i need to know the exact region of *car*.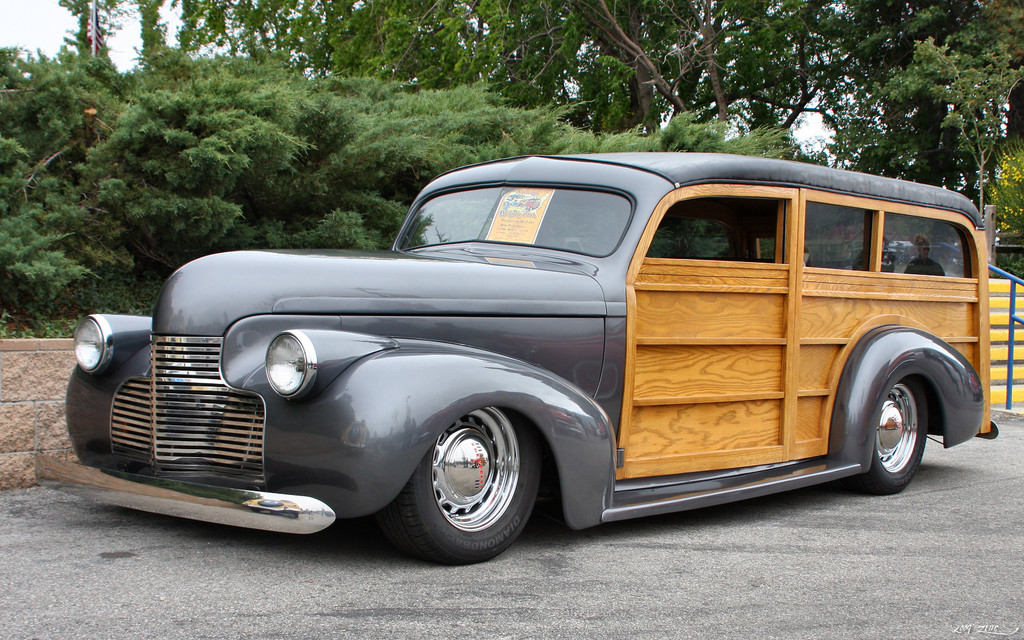
Region: 61 160 1018 564.
